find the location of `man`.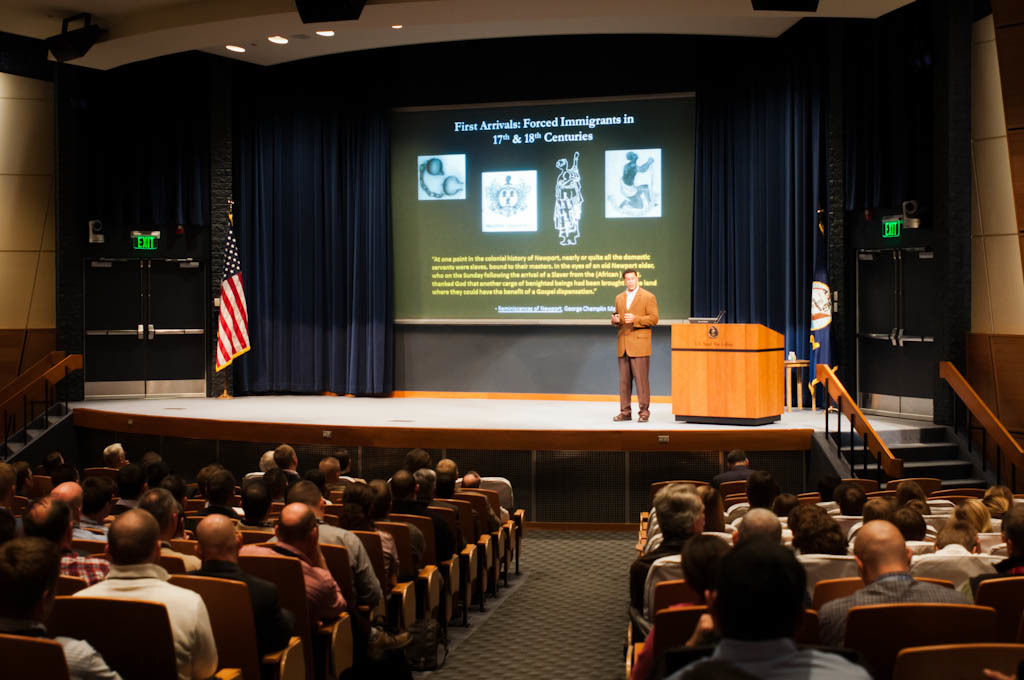
Location: bbox(24, 494, 110, 587).
